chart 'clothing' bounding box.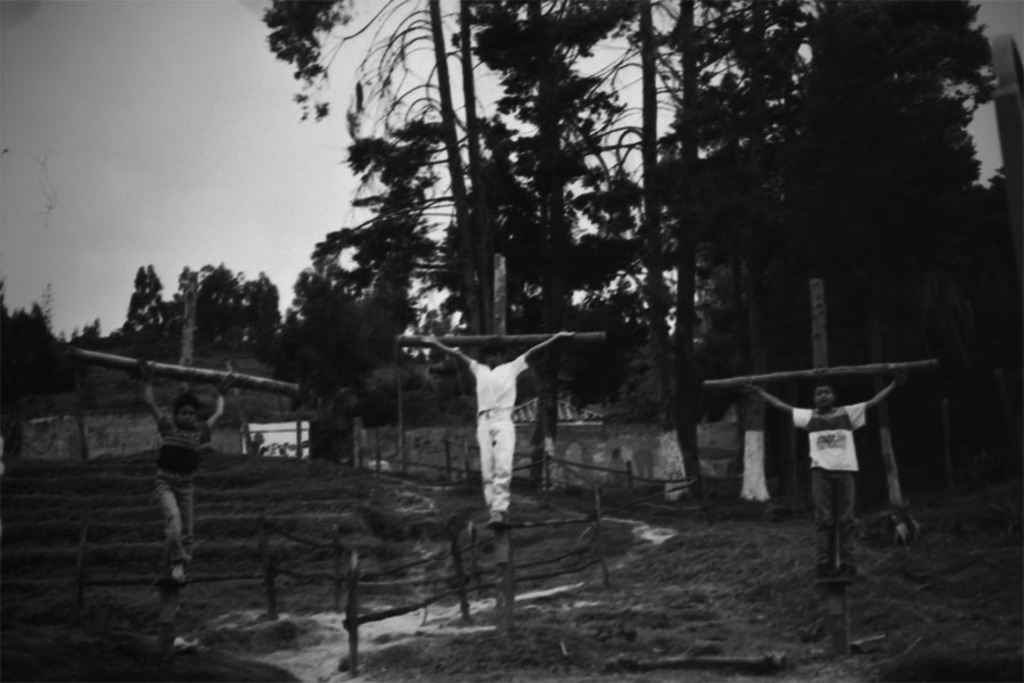
Charted: 789, 404, 868, 566.
